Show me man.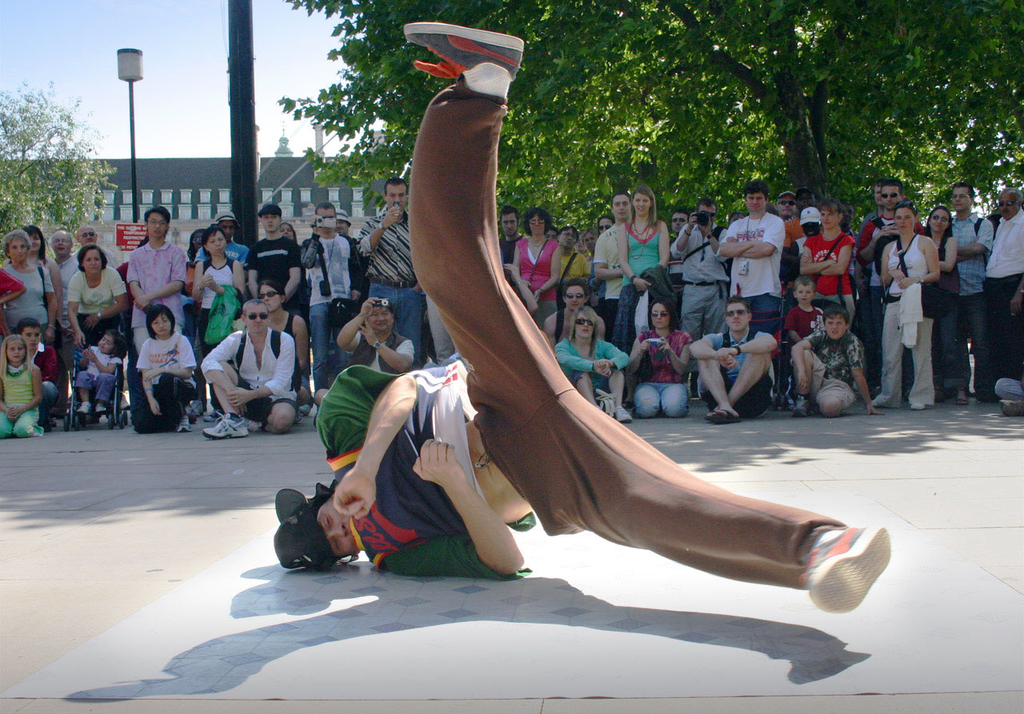
man is here: <box>122,205,191,350</box>.
